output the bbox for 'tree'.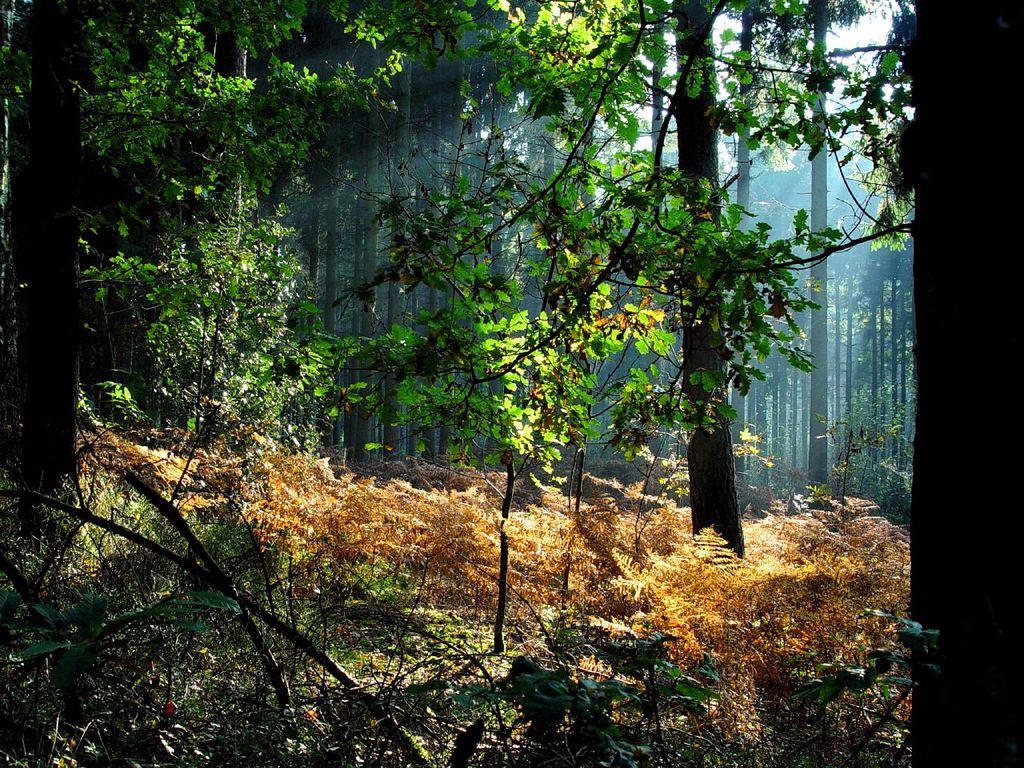
728/0/771/264.
